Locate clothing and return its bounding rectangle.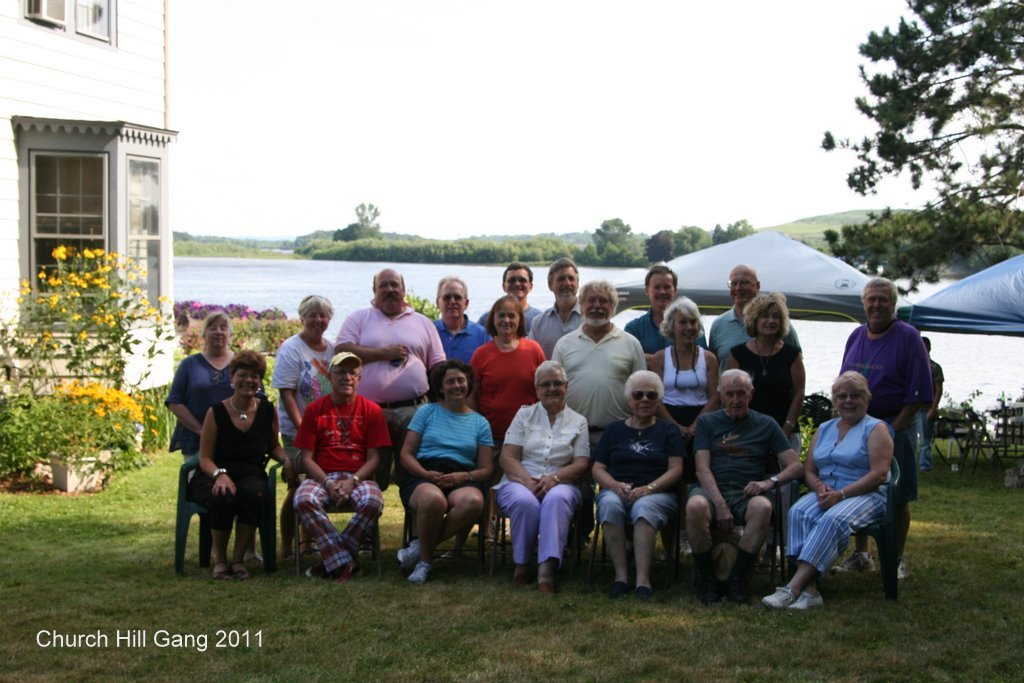
[x1=285, y1=375, x2=378, y2=569].
